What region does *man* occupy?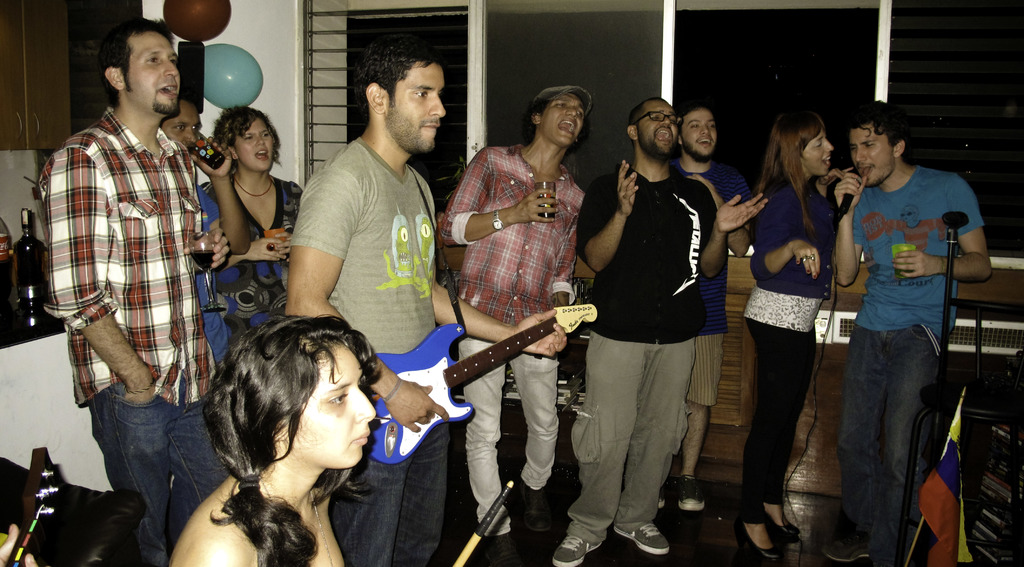
(left=817, top=90, right=1010, bottom=566).
